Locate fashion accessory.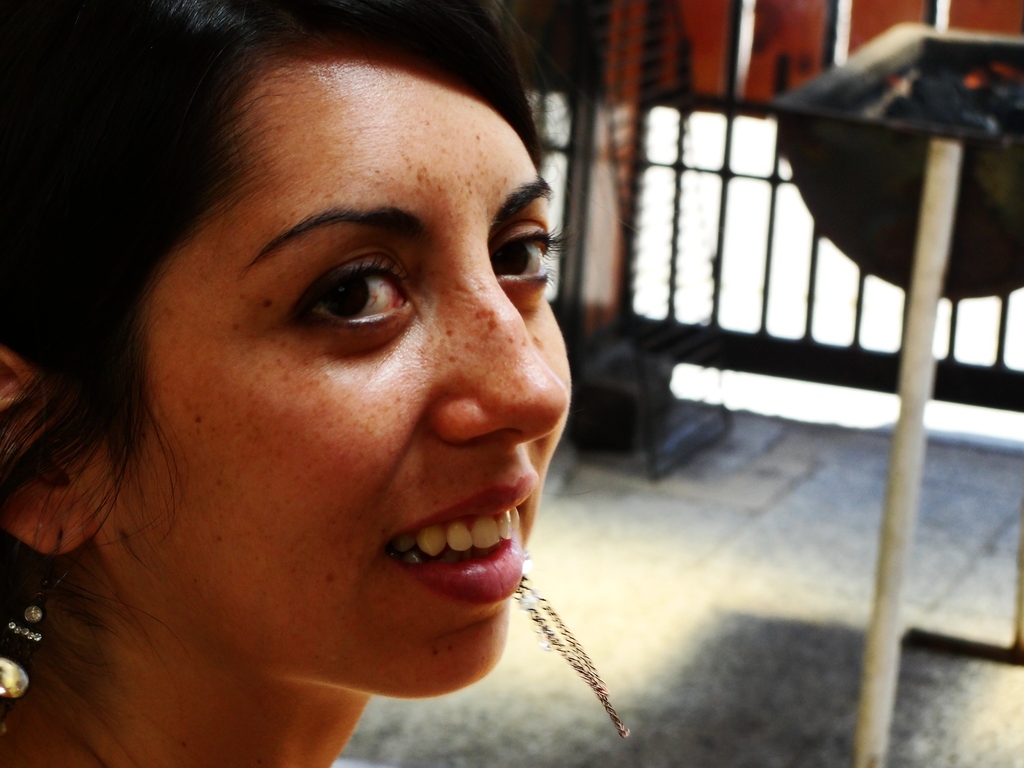
Bounding box: bbox=(0, 533, 65, 697).
